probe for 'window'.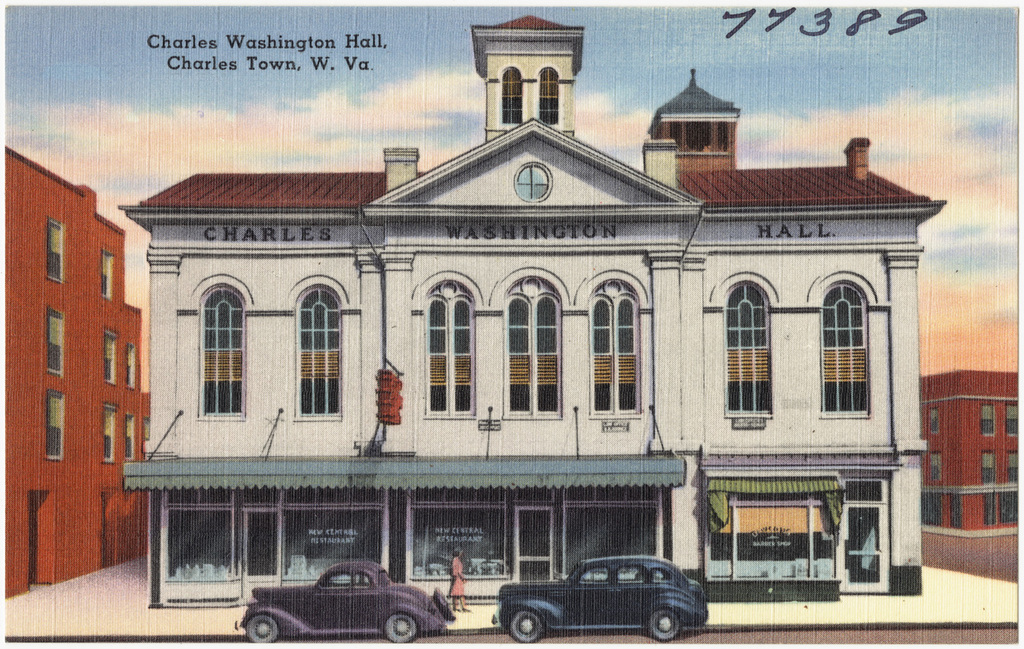
Probe result: (1006, 403, 1021, 436).
